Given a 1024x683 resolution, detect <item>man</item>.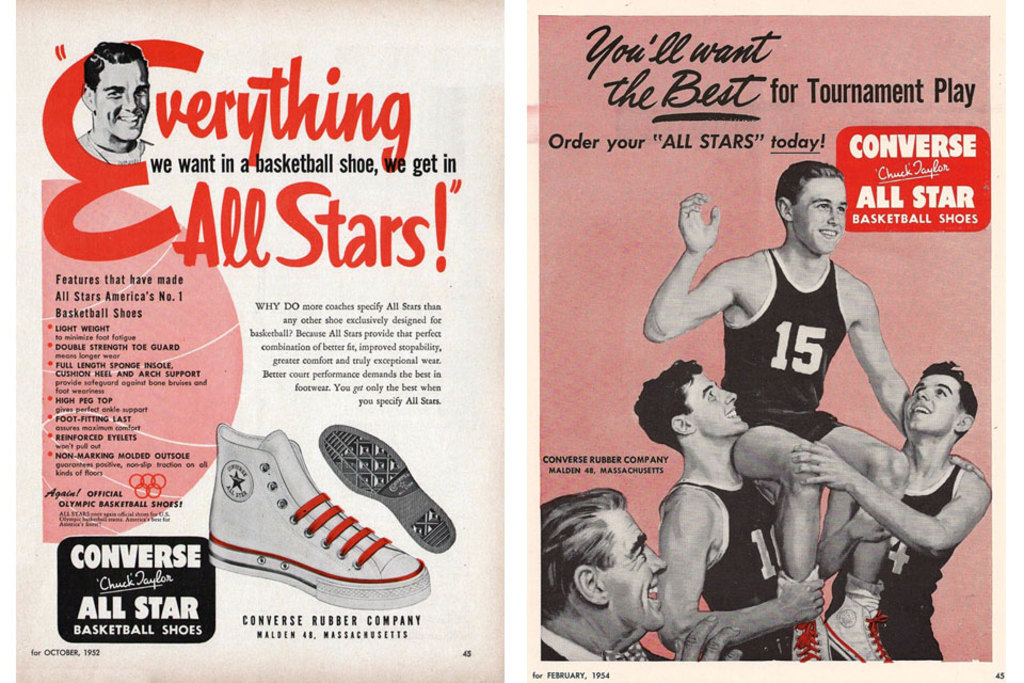
region(628, 356, 839, 661).
